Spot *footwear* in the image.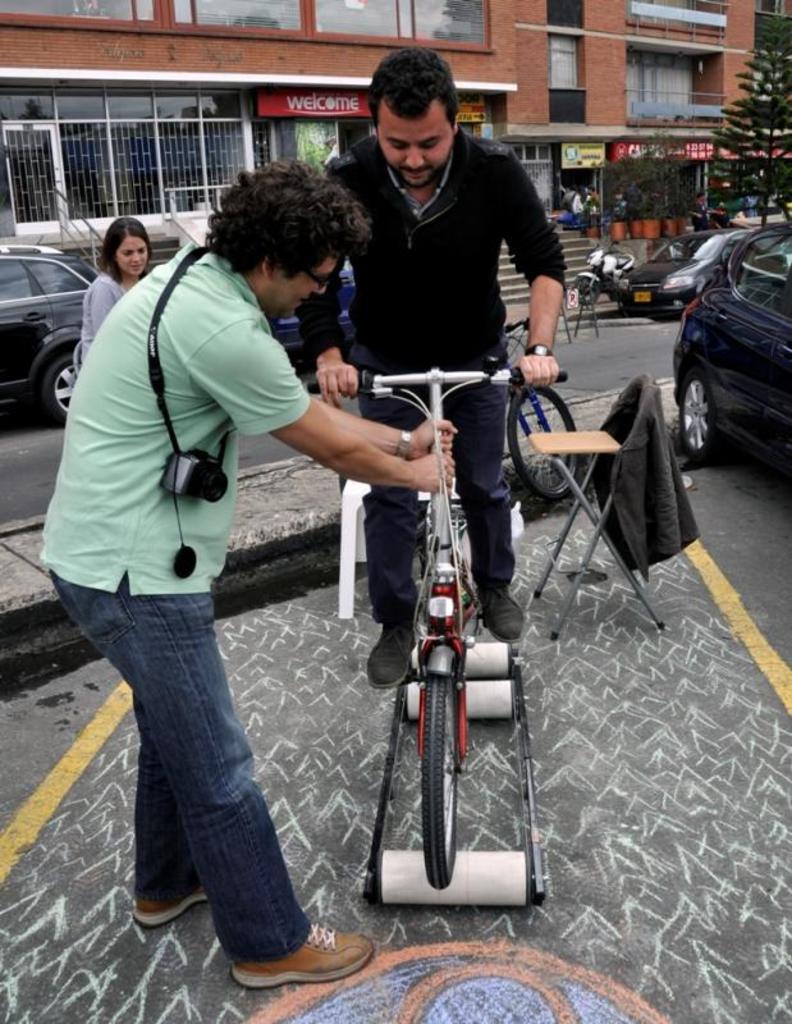
*footwear* found at 475 573 526 644.
